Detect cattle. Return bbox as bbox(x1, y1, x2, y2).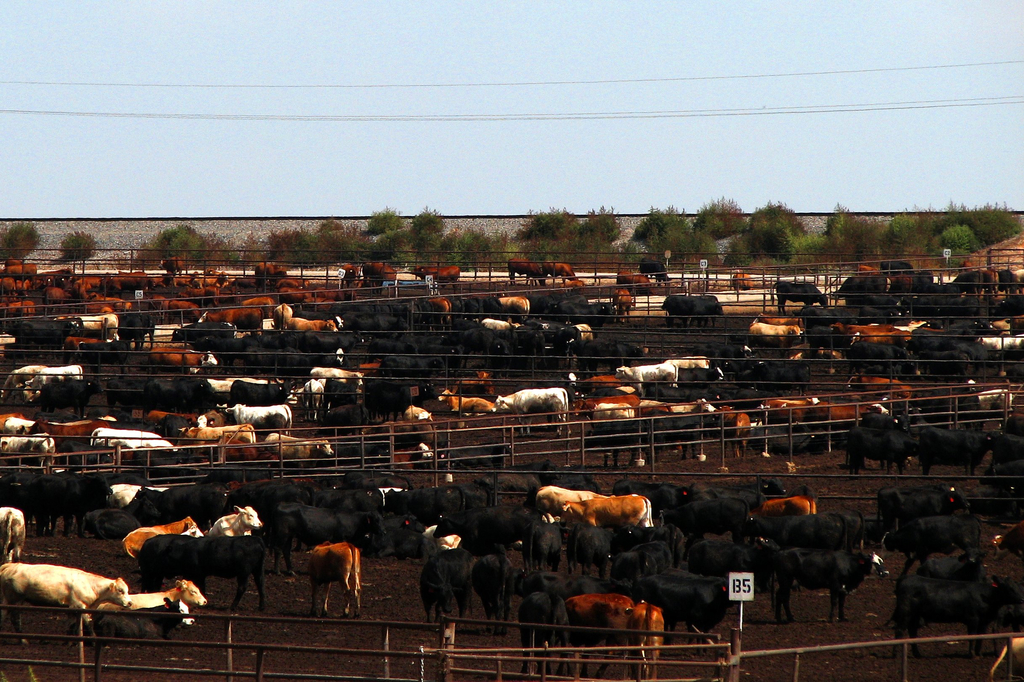
bbox(284, 541, 366, 619).
